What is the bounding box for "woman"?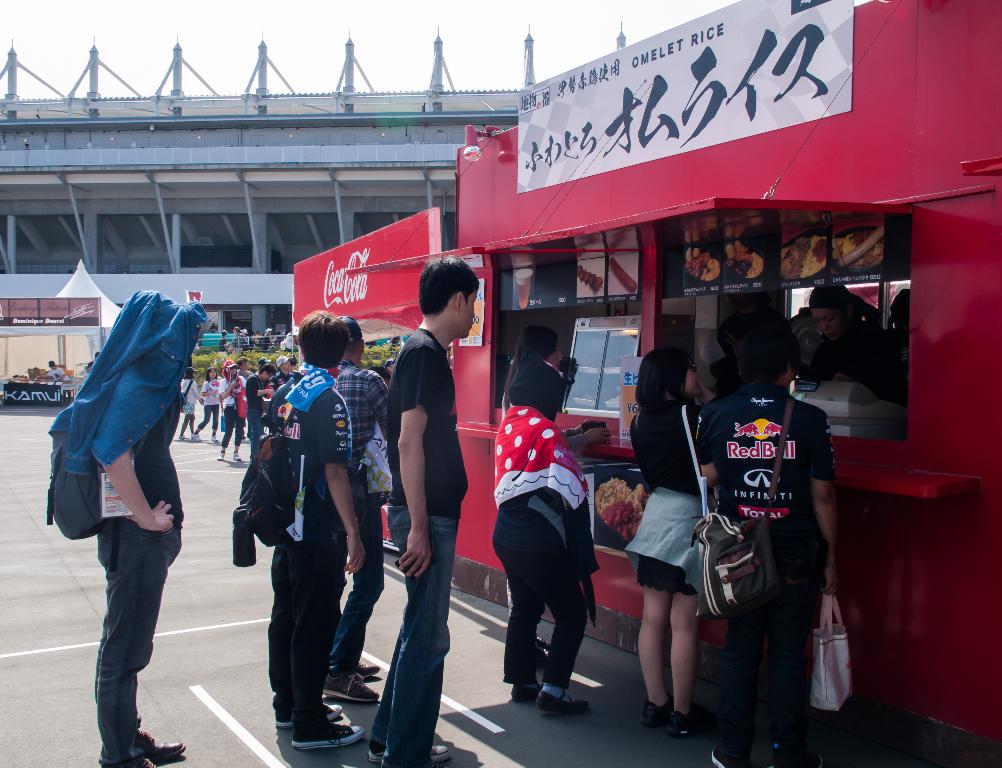
l=192, t=367, r=220, b=441.
